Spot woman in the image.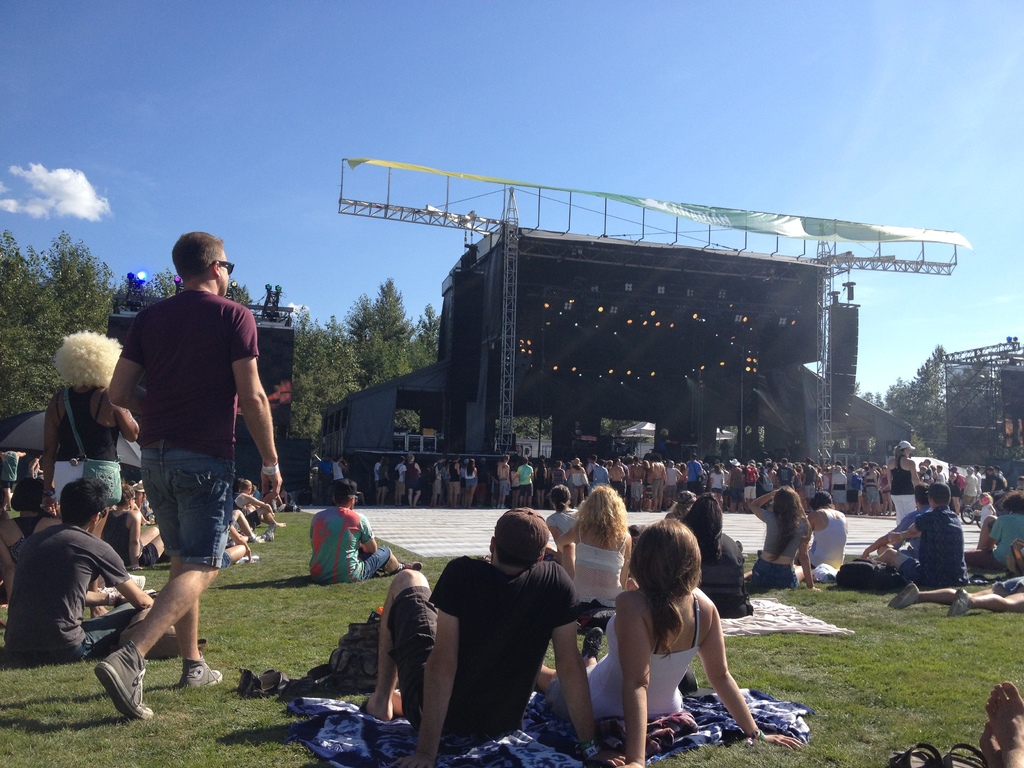
woman found at x1=37 y1=328 x2=143 y2=613.
